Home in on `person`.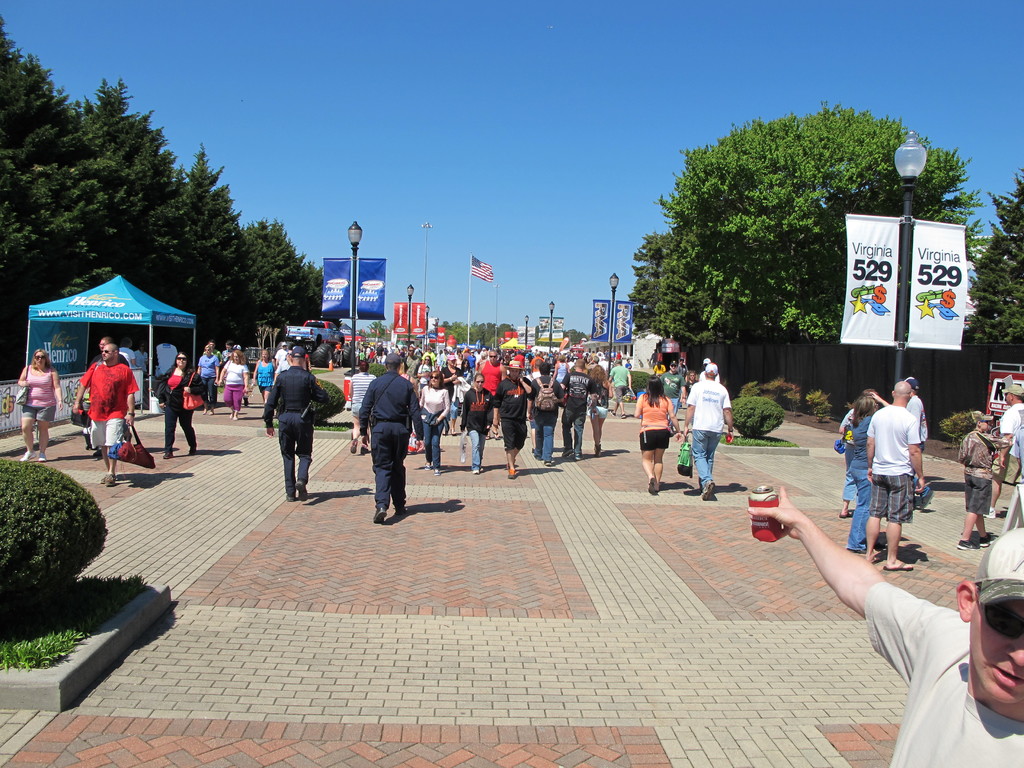
Homed in at l=190, t=340, r=220, b=417.
